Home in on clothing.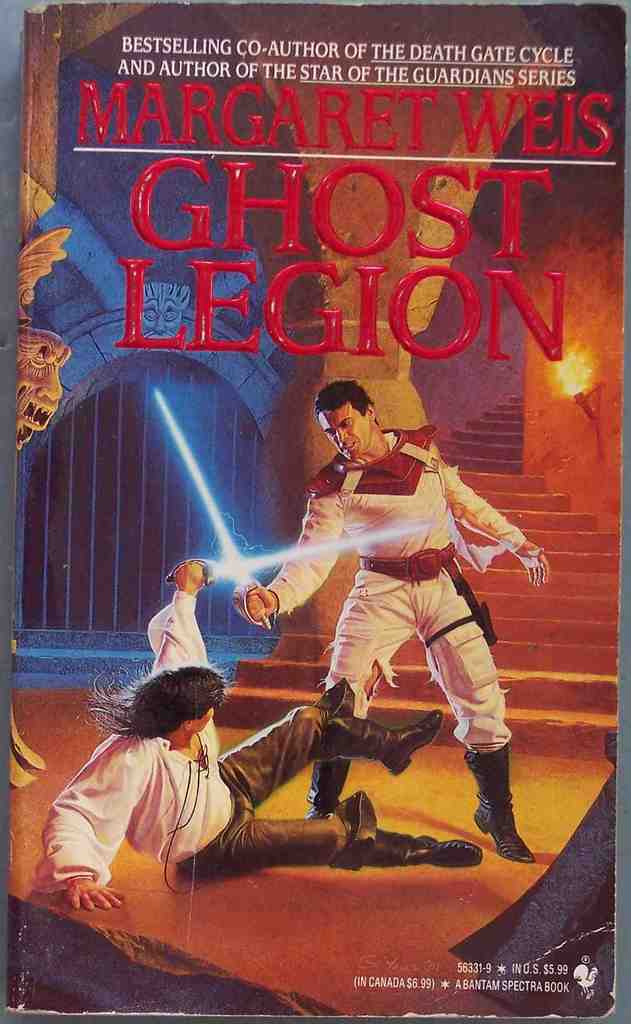
Homed in at 40:579:436:893.
